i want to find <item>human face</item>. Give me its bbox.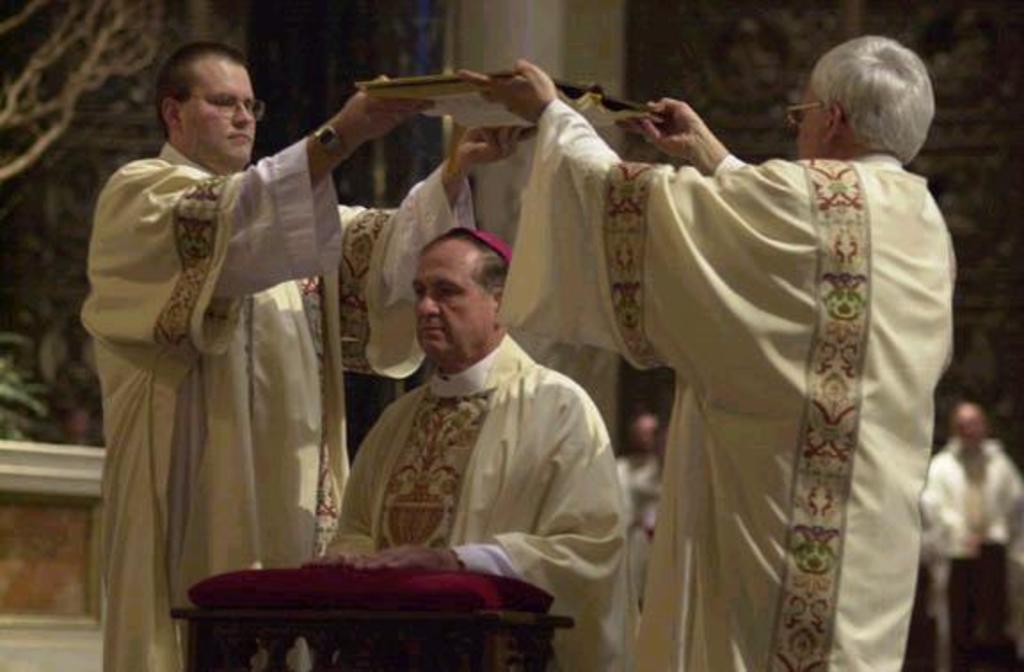
left=793, top=84, right=830, bottom=155.
